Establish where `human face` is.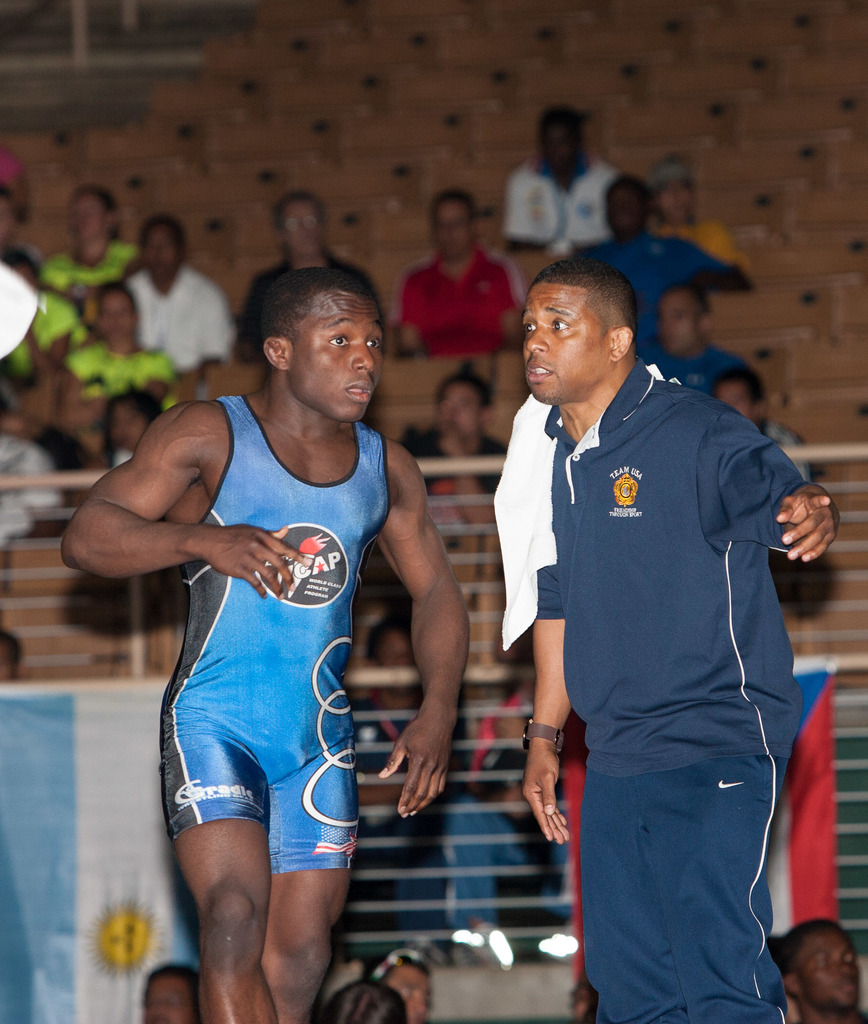
Established at x1=794 y1=931 x2=867 y2=1017.
